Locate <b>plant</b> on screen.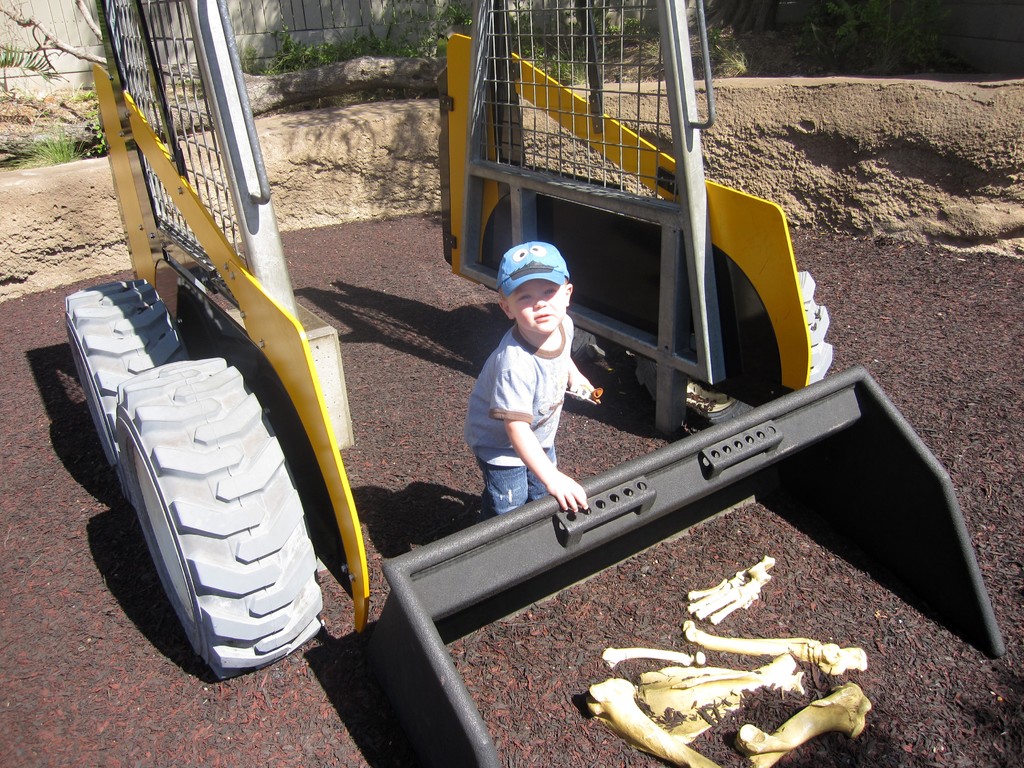
On screen at [712,40,753,81].
